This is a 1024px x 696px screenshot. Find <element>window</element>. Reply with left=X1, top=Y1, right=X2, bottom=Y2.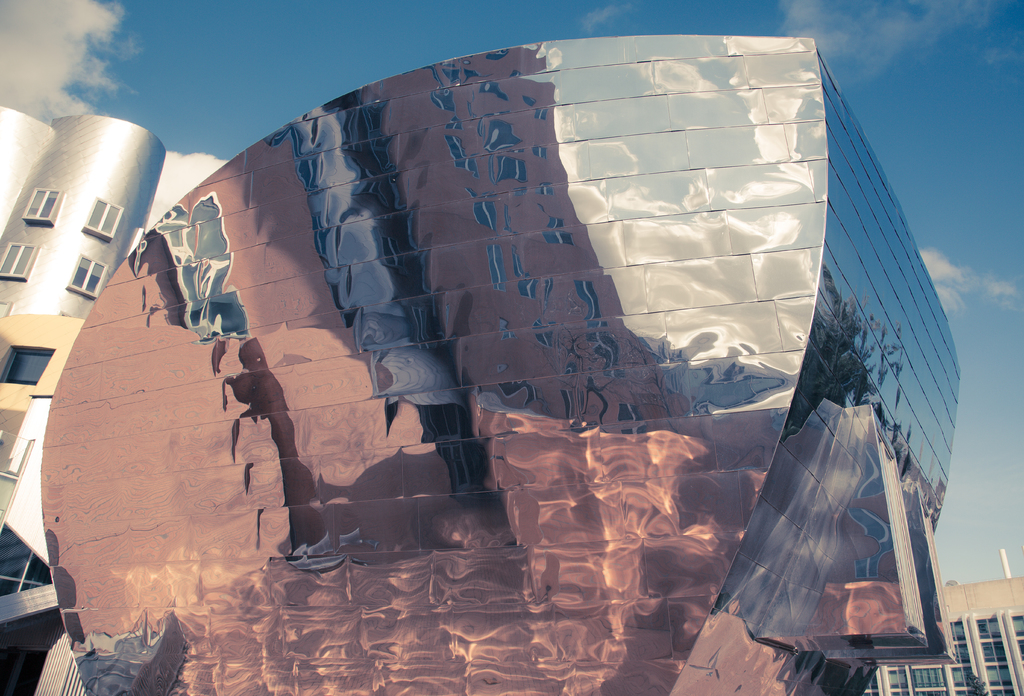
left=20, top=182, right=62, bottom=227.
